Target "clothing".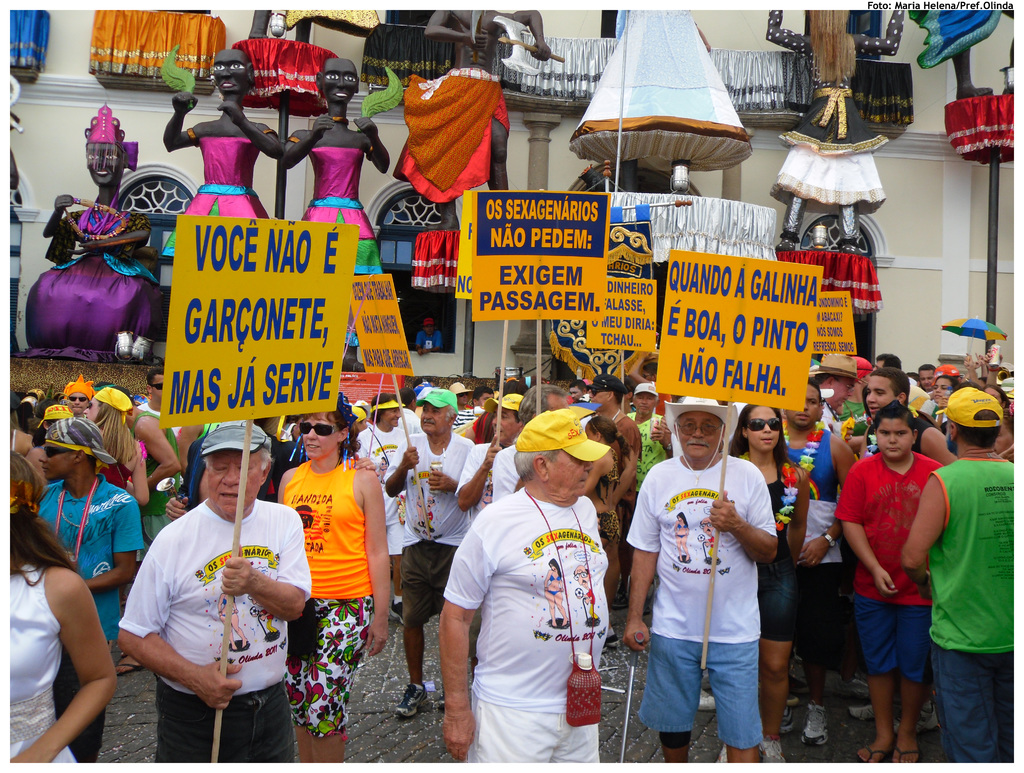
Target region: x1=388 y1=423 x2=478 y2=633.
